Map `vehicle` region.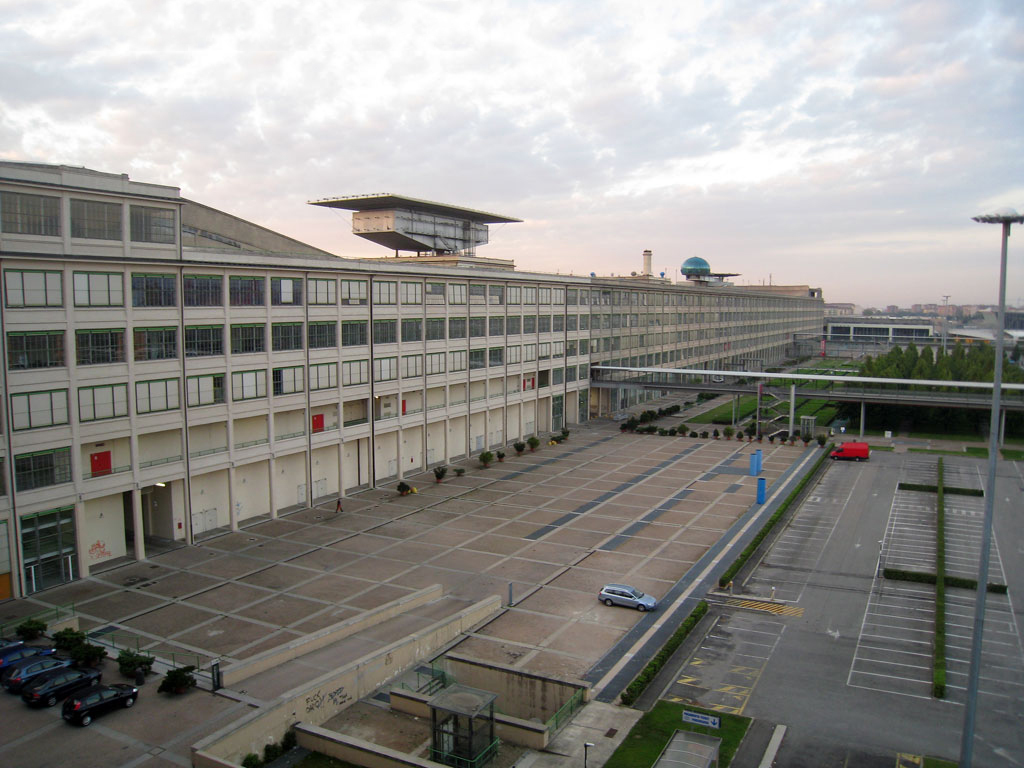
Mapped to (left=828, top=439, right=870, bottom=462).
